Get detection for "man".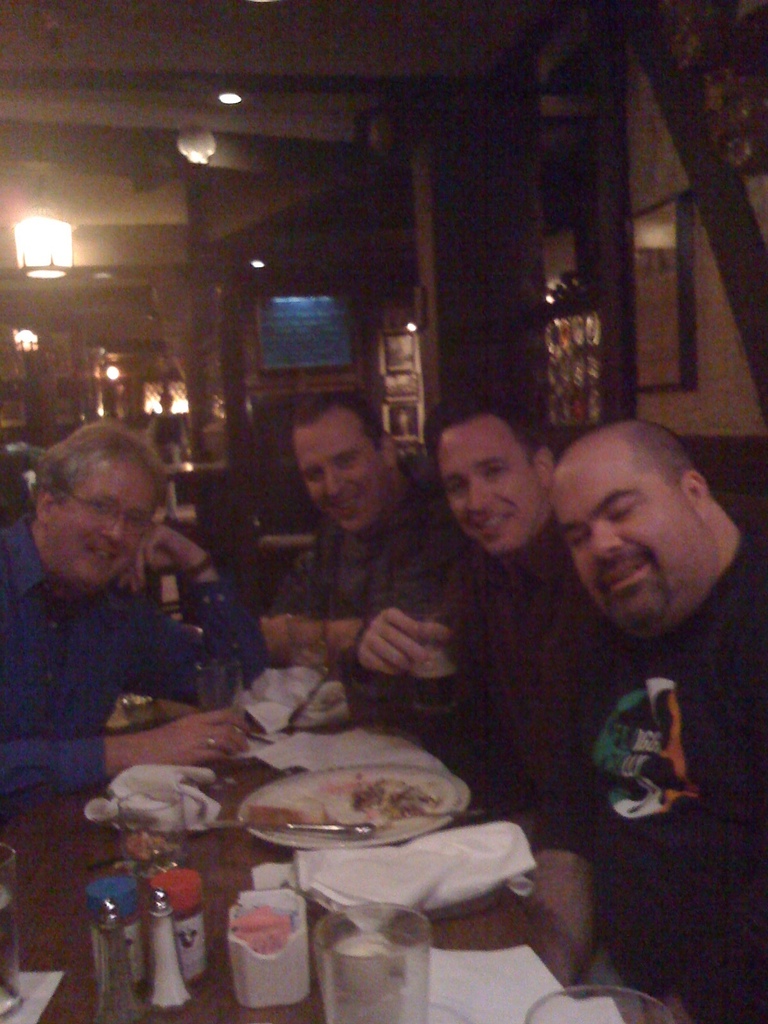
Detection: <bbox>0, 422, 249, 816</bbox>.
